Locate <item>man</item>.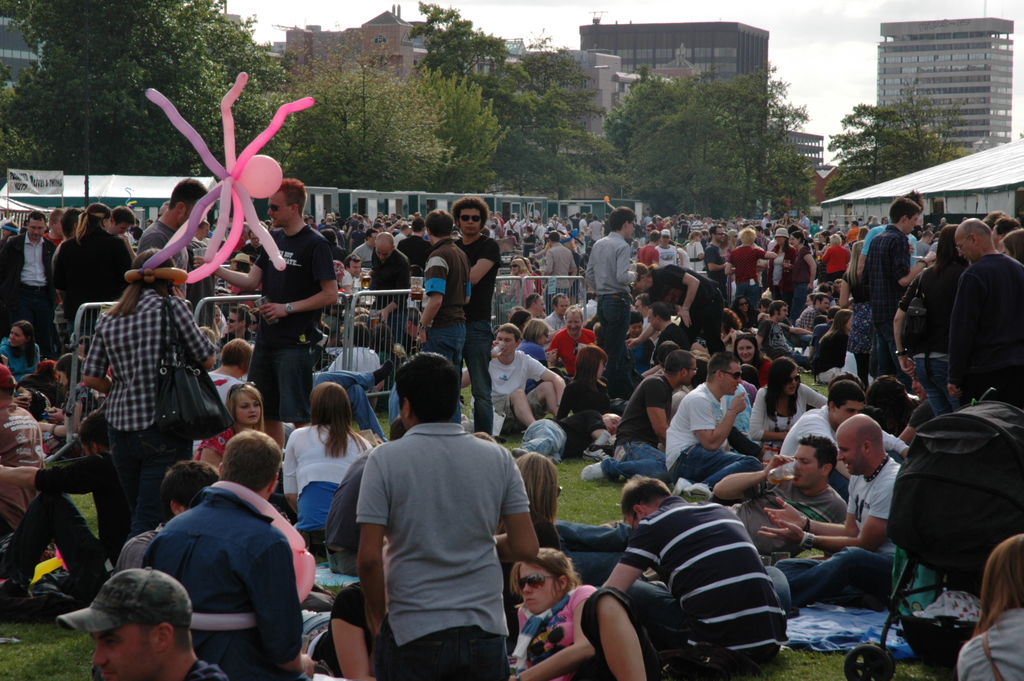
Bounding box: detection(541, 231, 577, 289).
